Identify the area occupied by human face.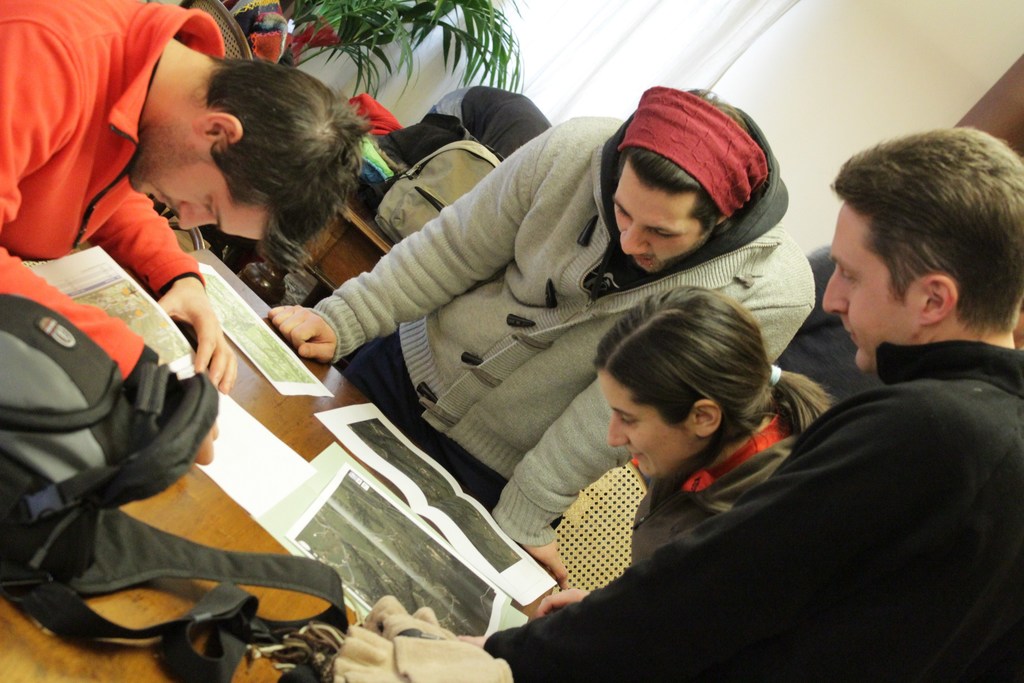
Area: [611,165,703,274].
